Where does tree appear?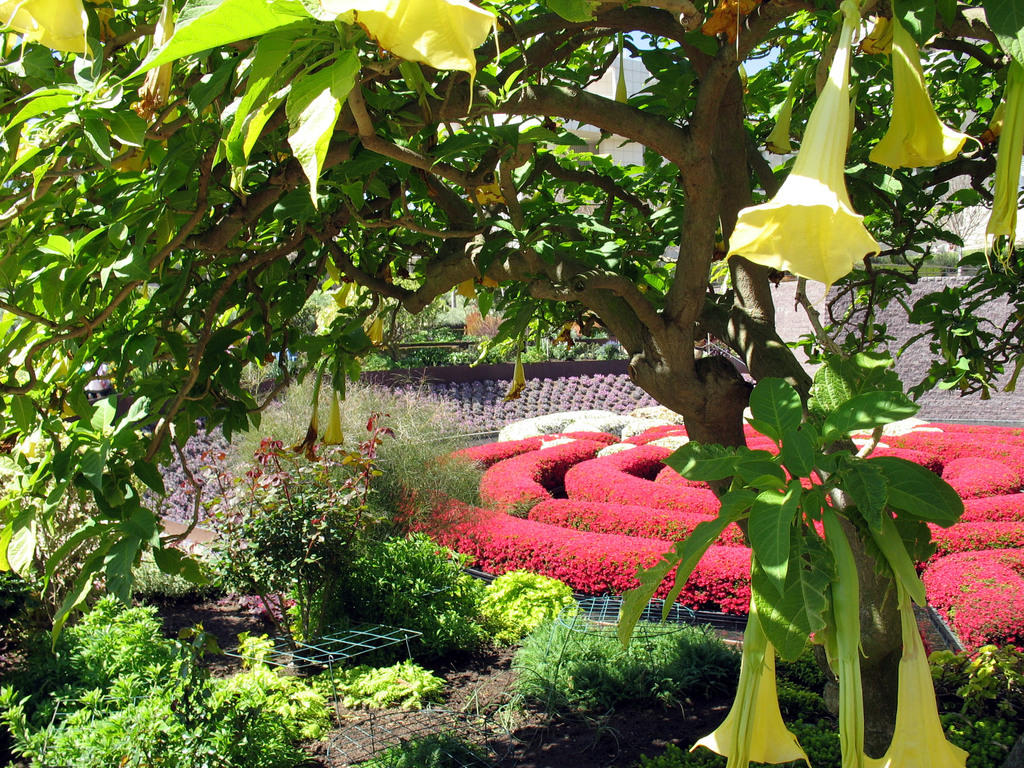
Appears at x1=0, y1=0, x2=1023, y2=760.
